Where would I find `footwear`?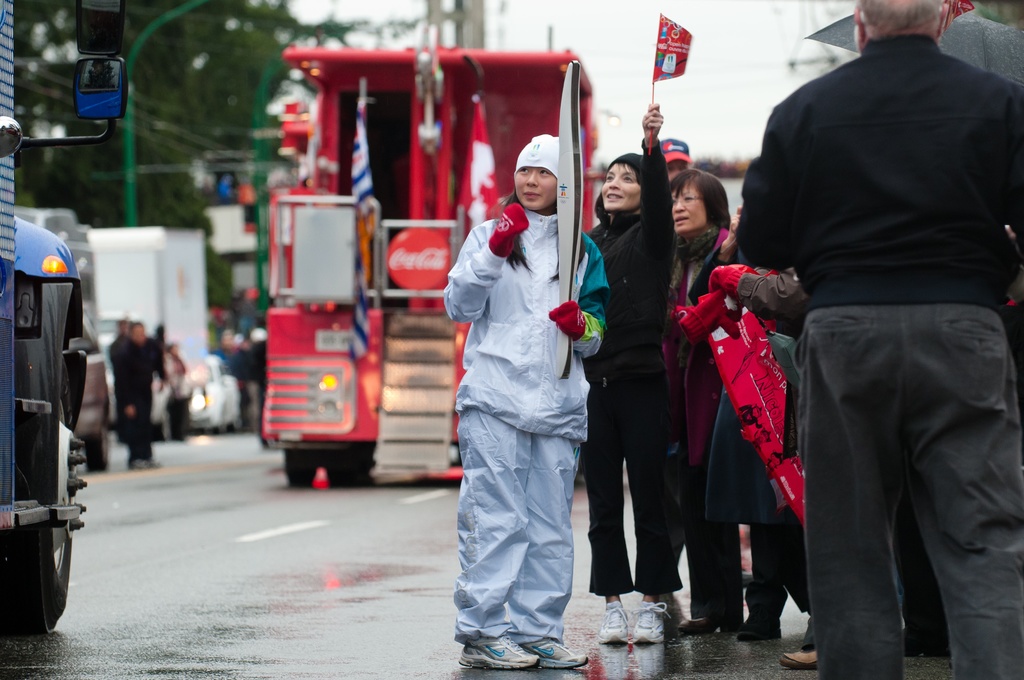
At Rect(458, 625, 532, 670).
